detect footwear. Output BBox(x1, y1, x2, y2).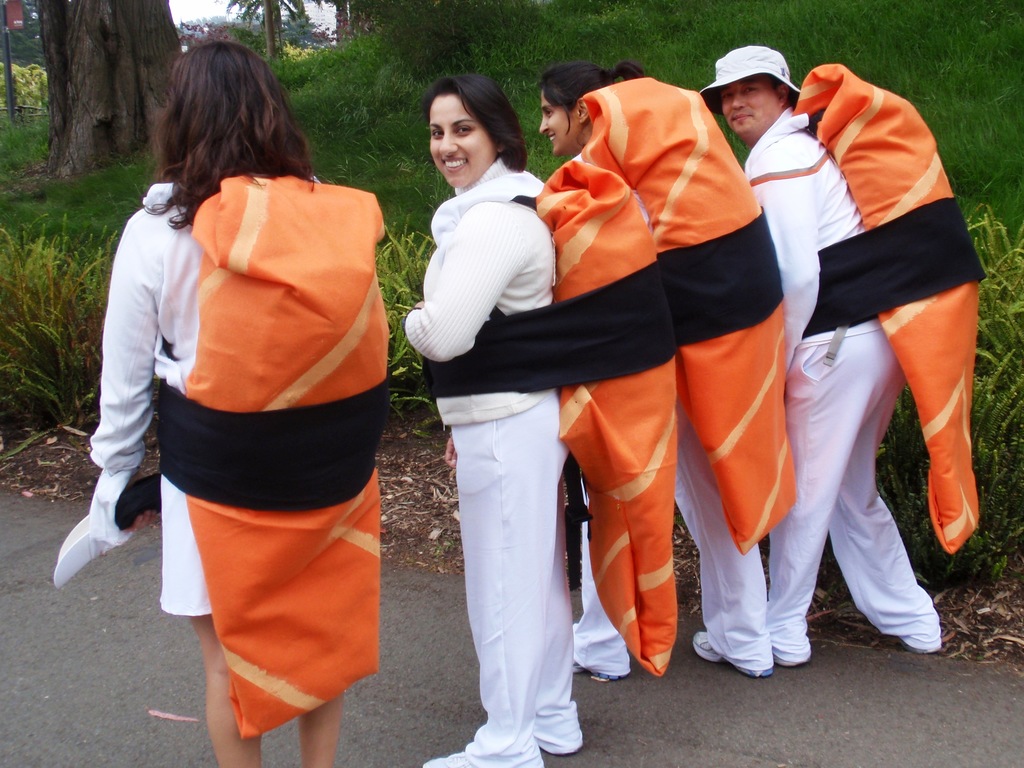
BBox(574, 662, 622, 685).
